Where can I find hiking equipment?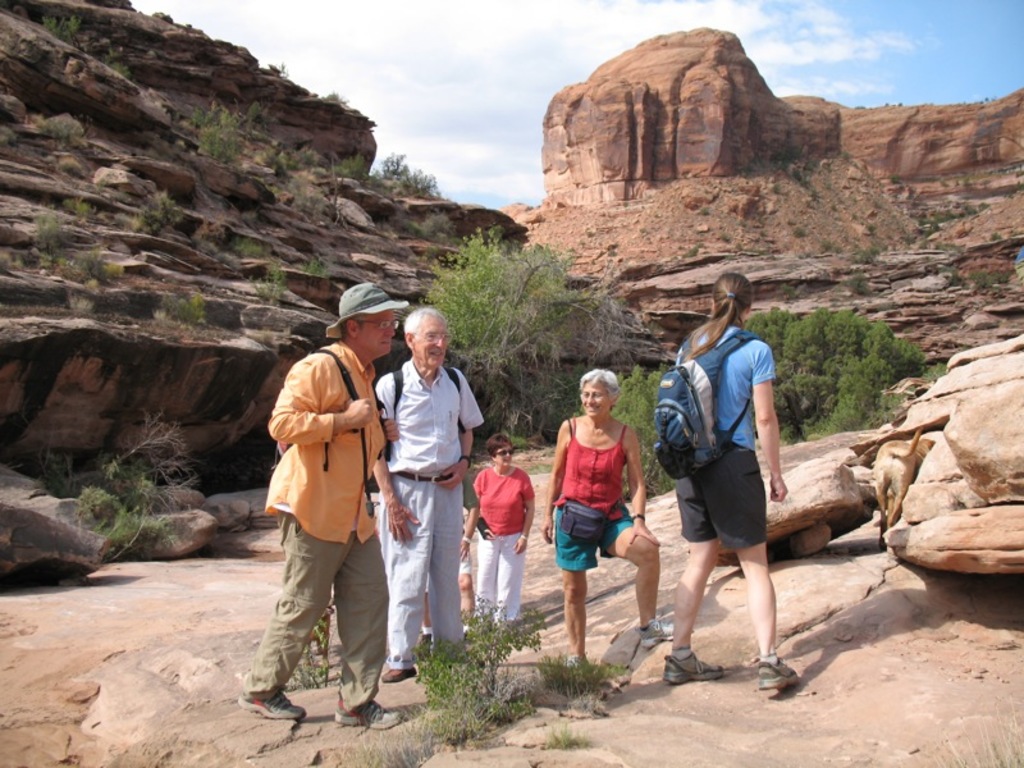
You can find it at x1=755, y1=662, x2=797, y2=695.
